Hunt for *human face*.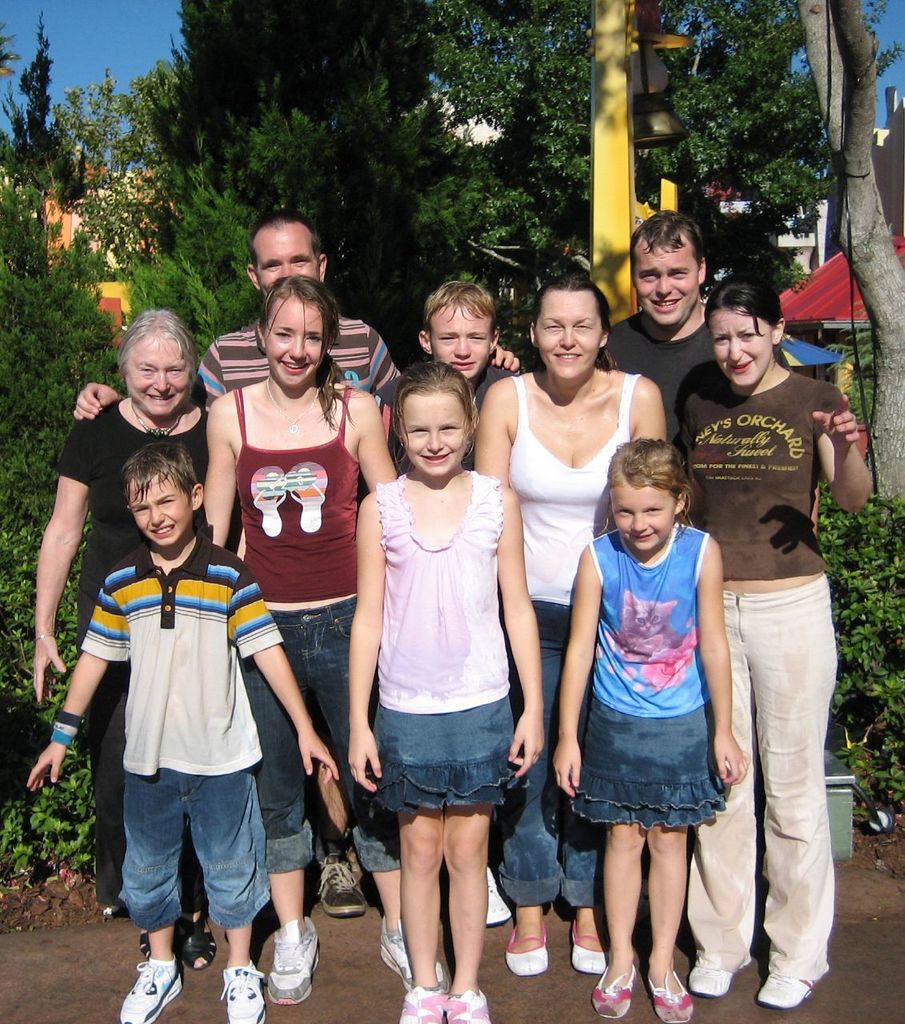
Hunted down at 429, 298, 492, 383.
